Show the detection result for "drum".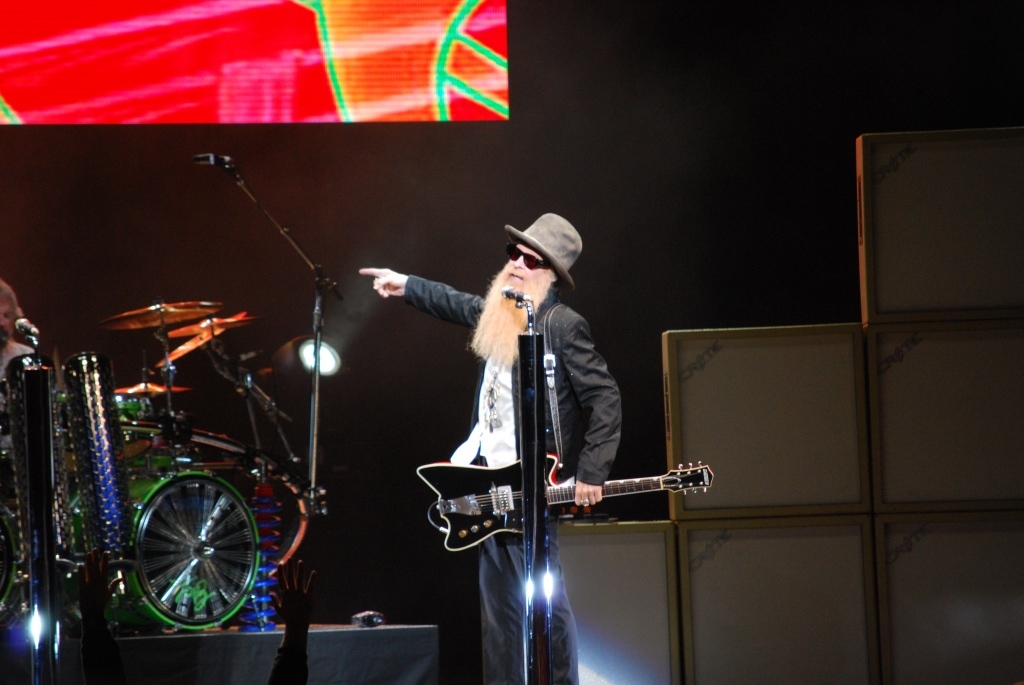
detection(59, 397, 154, 464).
